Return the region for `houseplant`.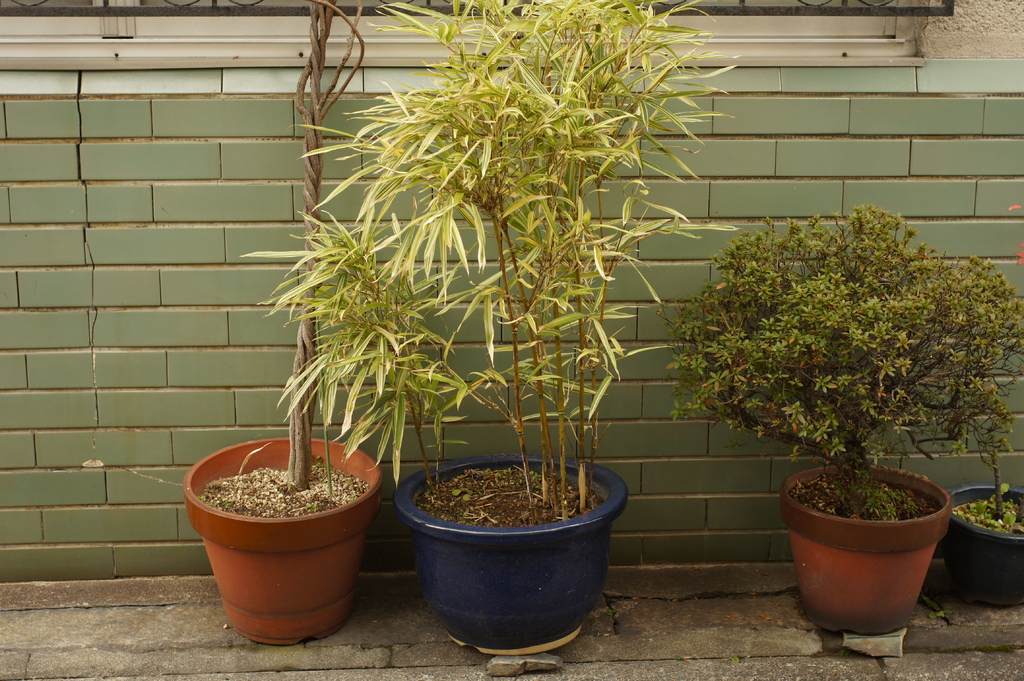
241:0:740:656.
